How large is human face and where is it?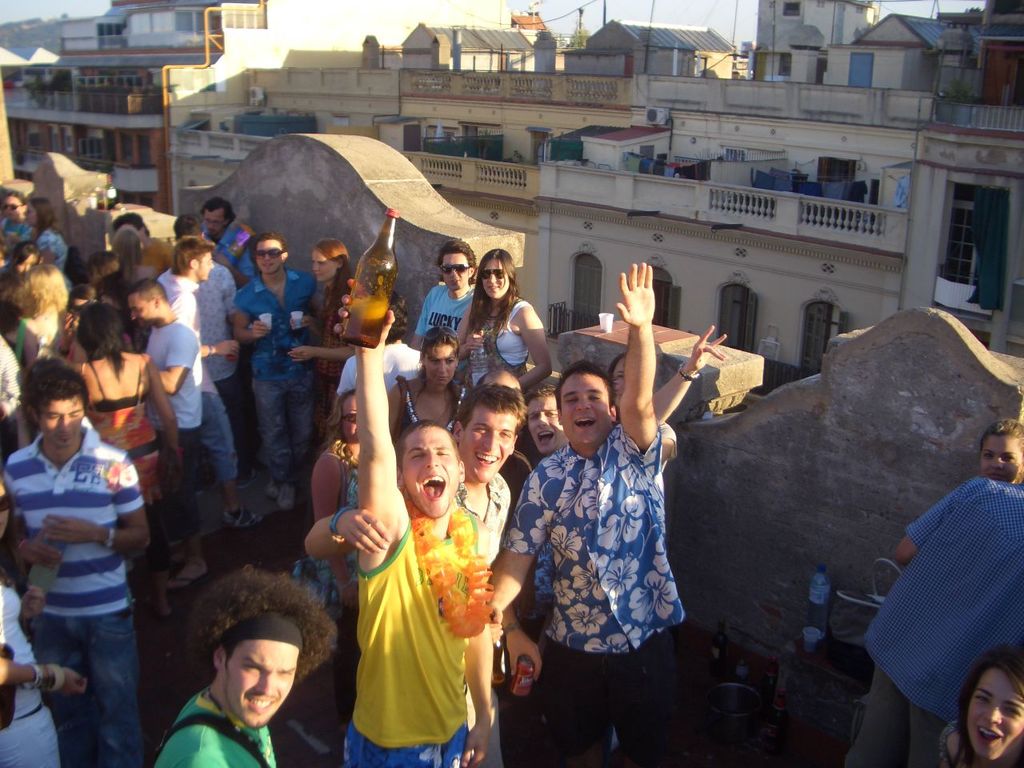
Bounding box: left=129, top=292, right=150, bottom=330.
